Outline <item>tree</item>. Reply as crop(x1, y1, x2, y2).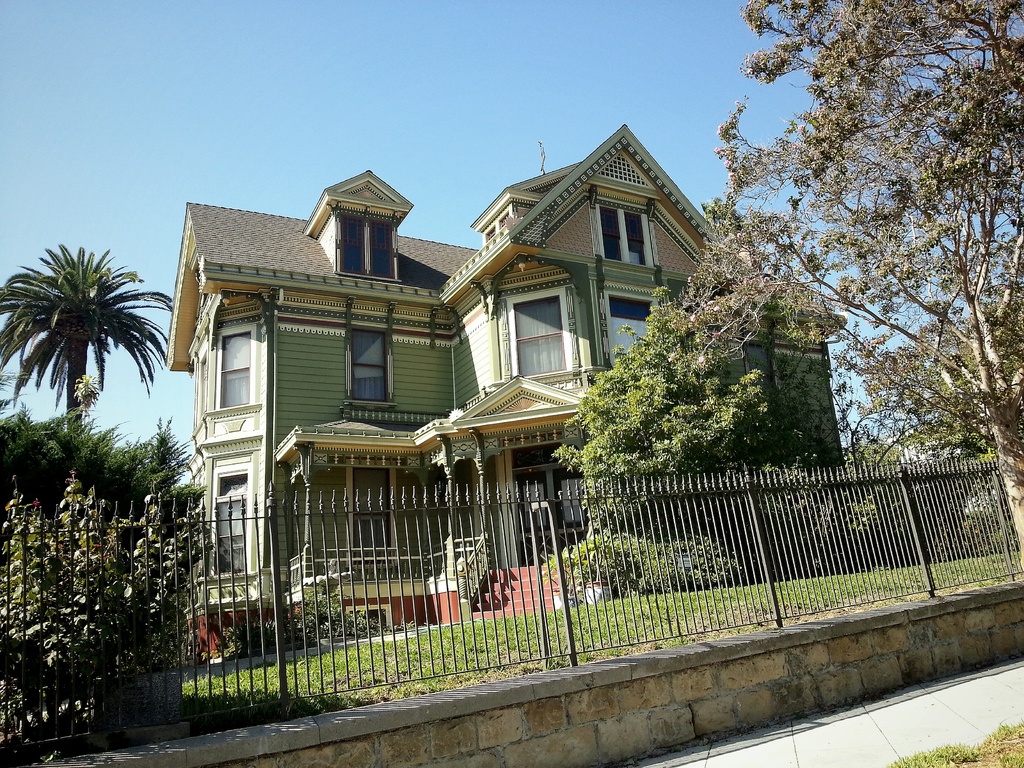
crop(0, 235, 181, 433).
